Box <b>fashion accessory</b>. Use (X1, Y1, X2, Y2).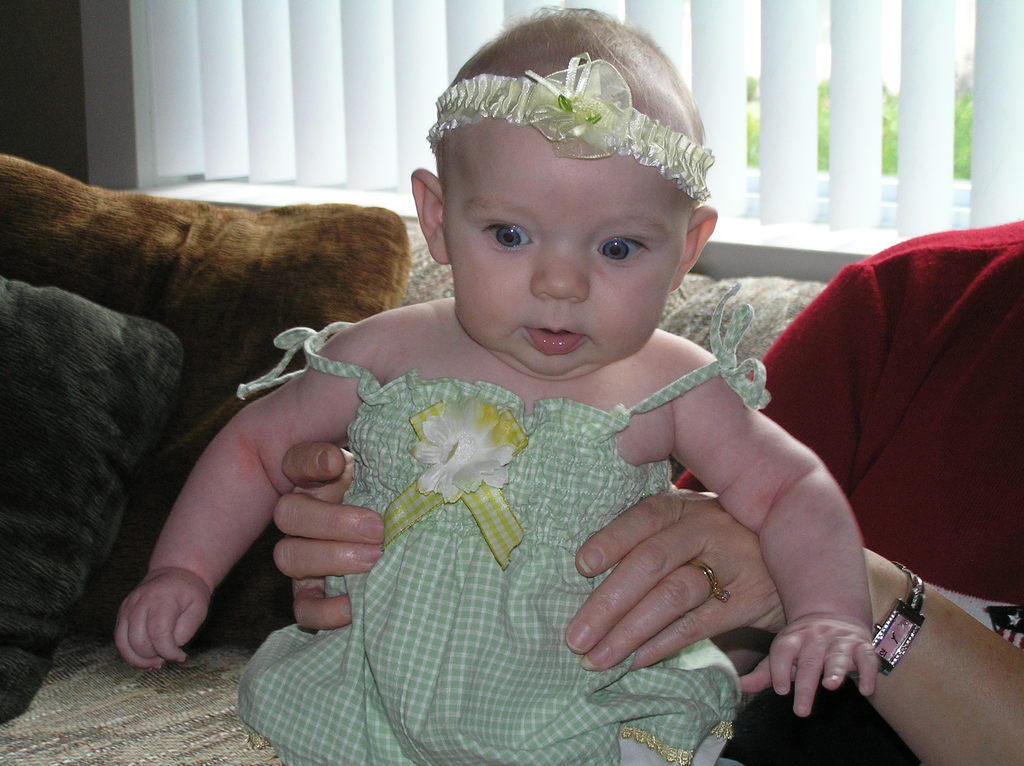
(425, 51, 717, 206).
